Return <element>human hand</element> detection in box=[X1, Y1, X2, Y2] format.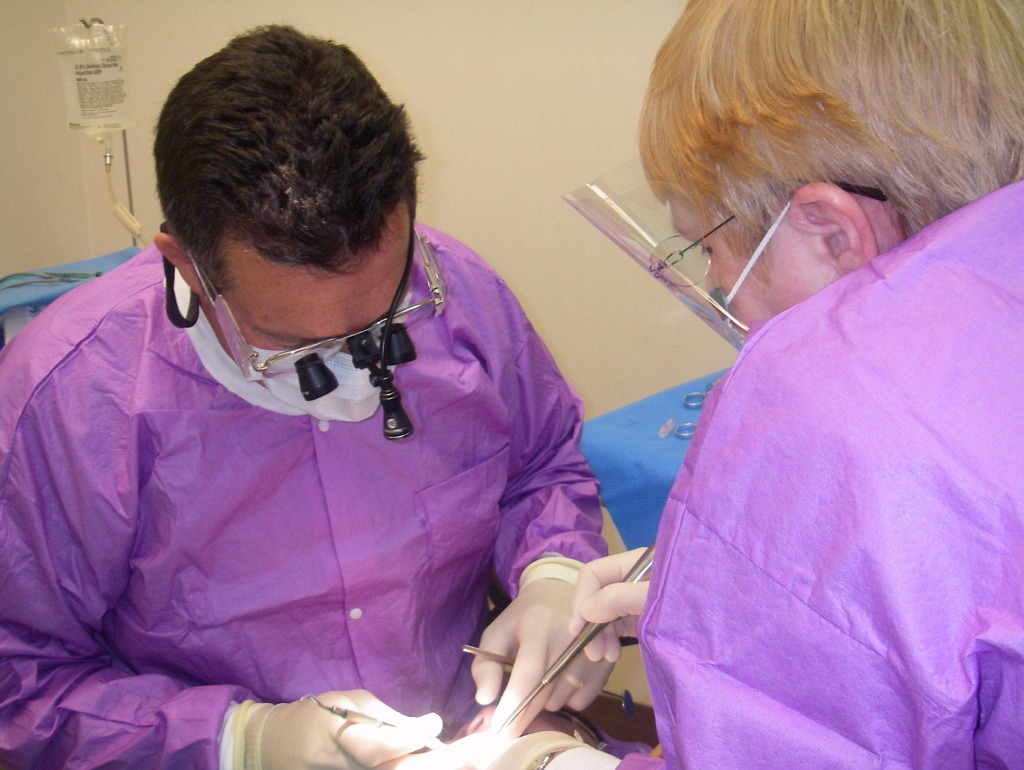
box=[465, 559, 643, 731].
